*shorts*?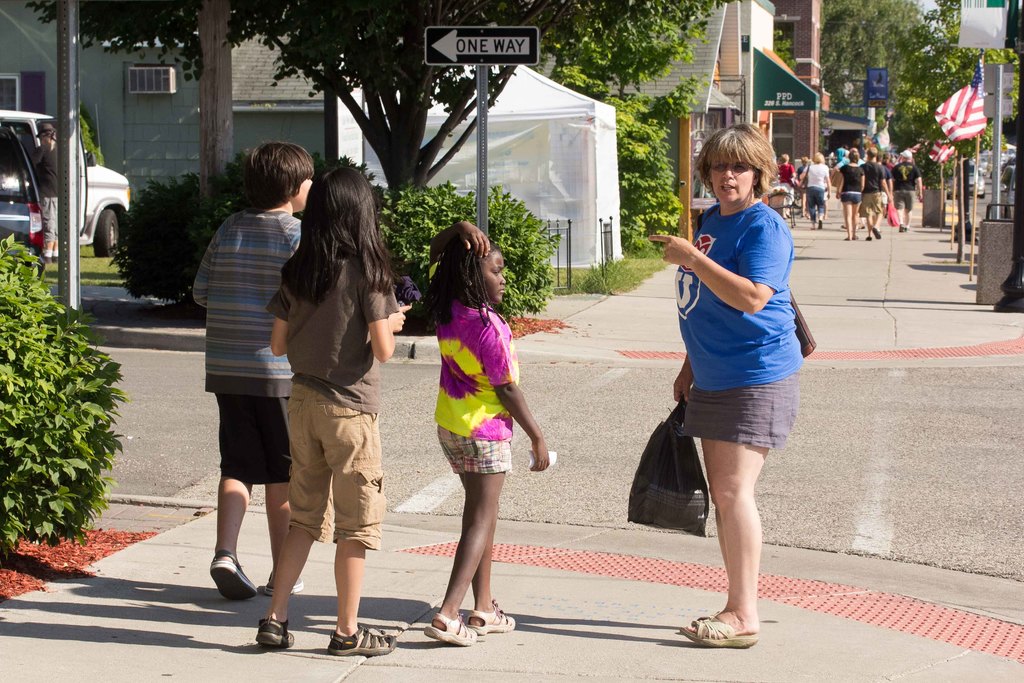
264:377:385:550
